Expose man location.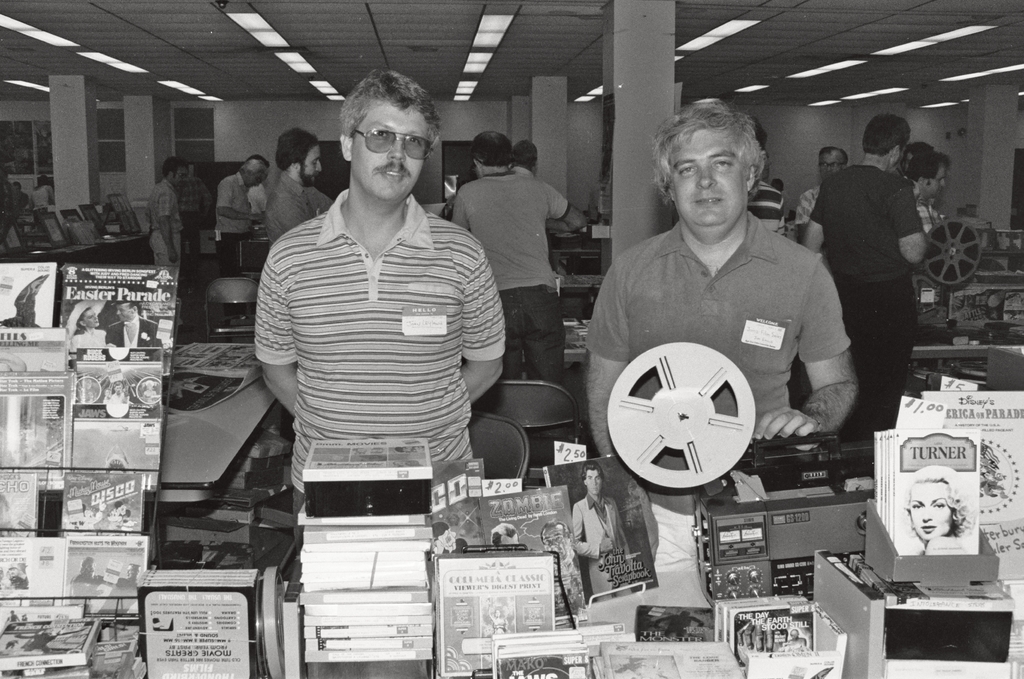
Exposed at BBox(449, 131, 588, 388).
